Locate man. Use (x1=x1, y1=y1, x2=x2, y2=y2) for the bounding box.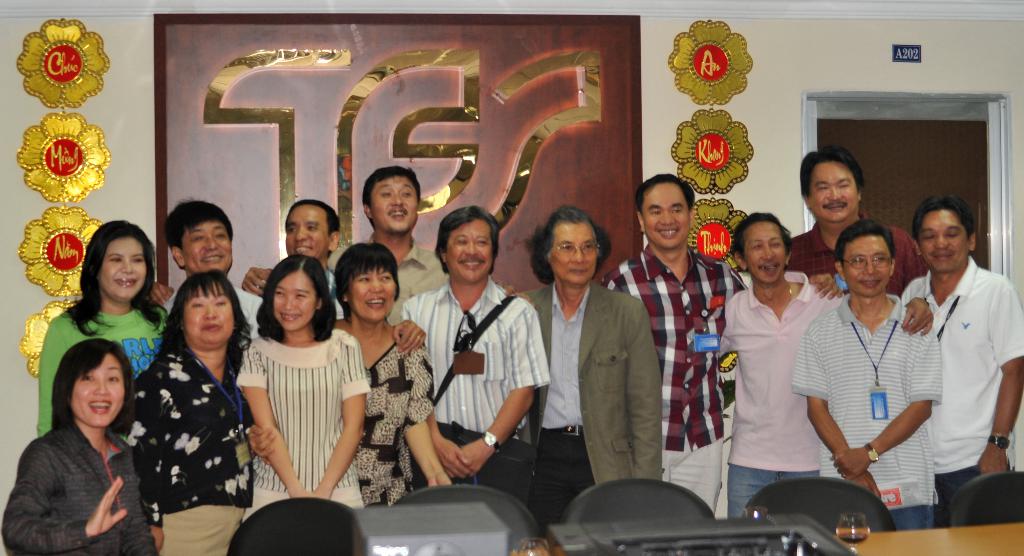
(x1=163, y1=199, x2=268, y2=351).
